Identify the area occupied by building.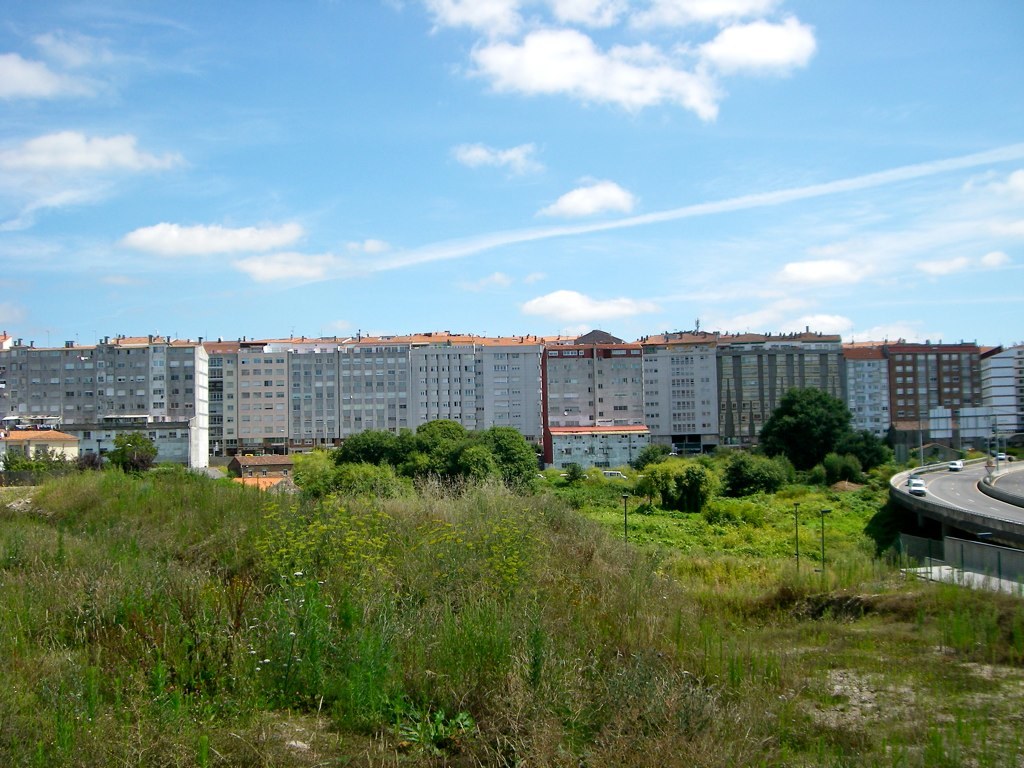
Area: <bbox>884, 339, 985, 444</bbox>.
